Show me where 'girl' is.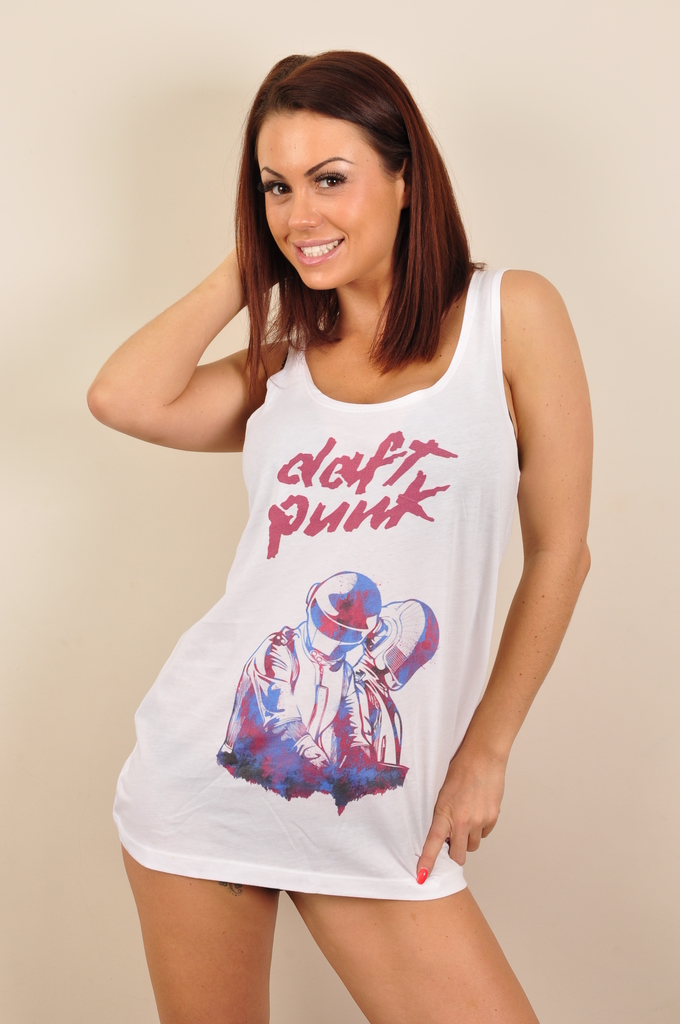
'girl' is at x1=85, y1=56, x2=592, y2=1023.
